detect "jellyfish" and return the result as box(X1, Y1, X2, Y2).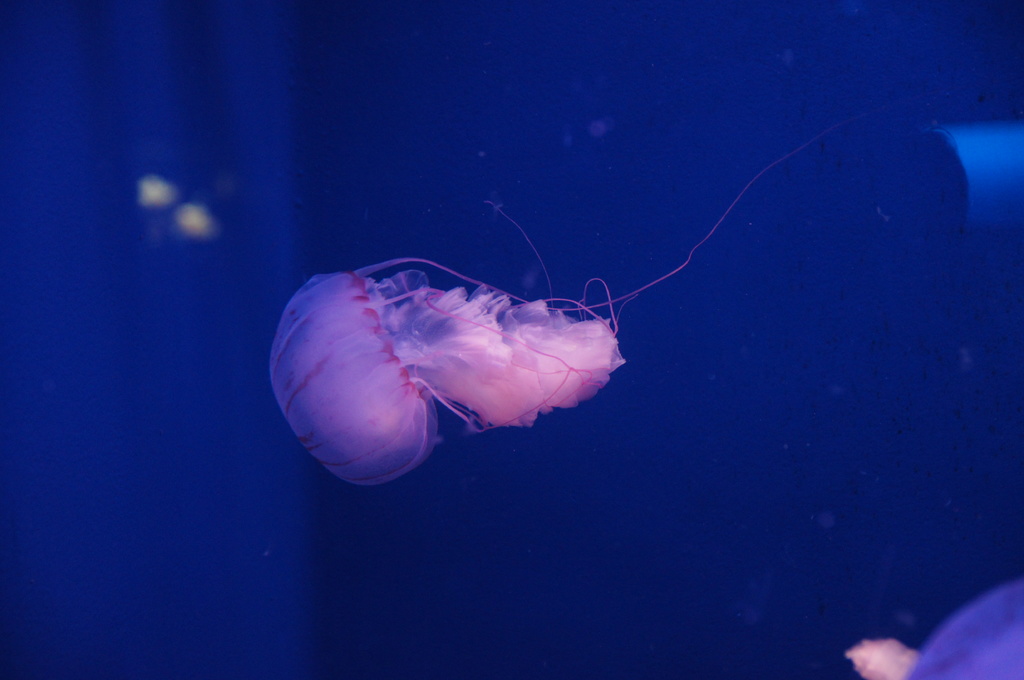
box(248, 130, 952, 557).
